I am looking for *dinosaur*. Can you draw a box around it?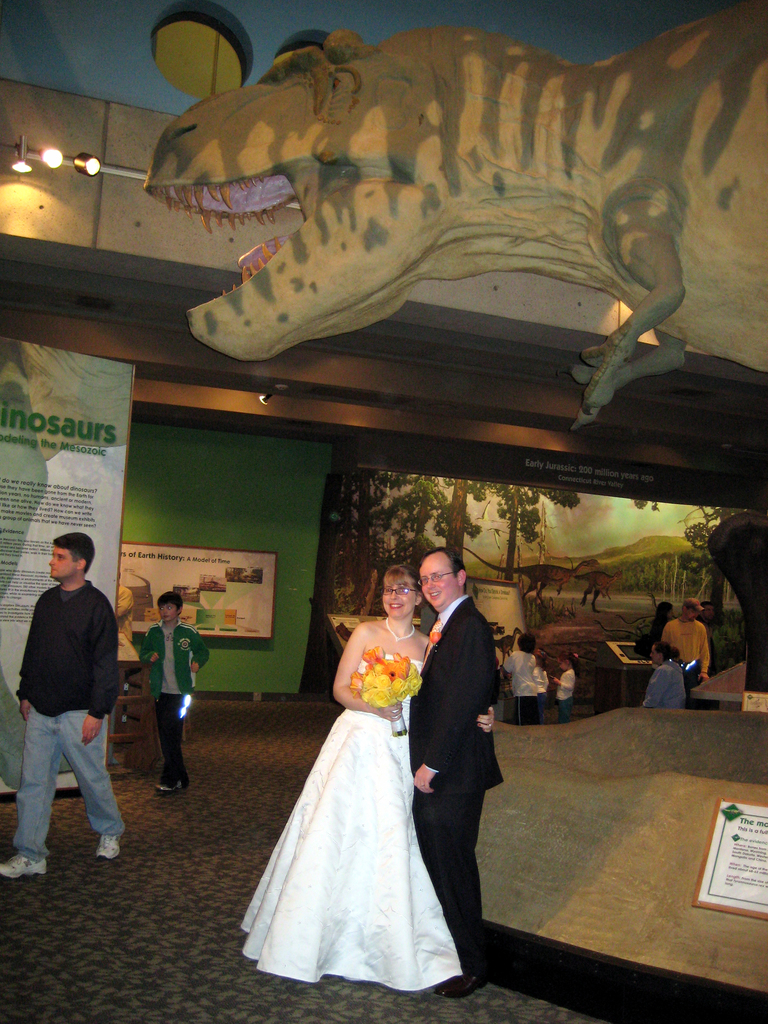
Sure, the bounding box is region(566, 568, 630, 612).
